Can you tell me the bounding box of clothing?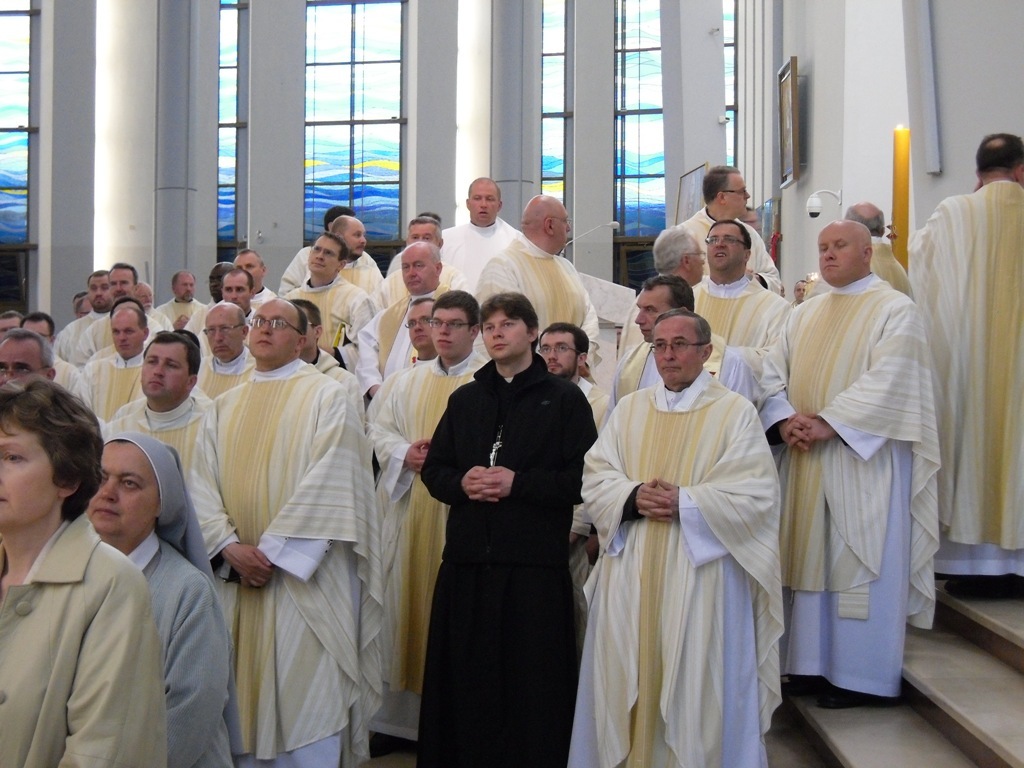
region(473, 232, 601, 354).
